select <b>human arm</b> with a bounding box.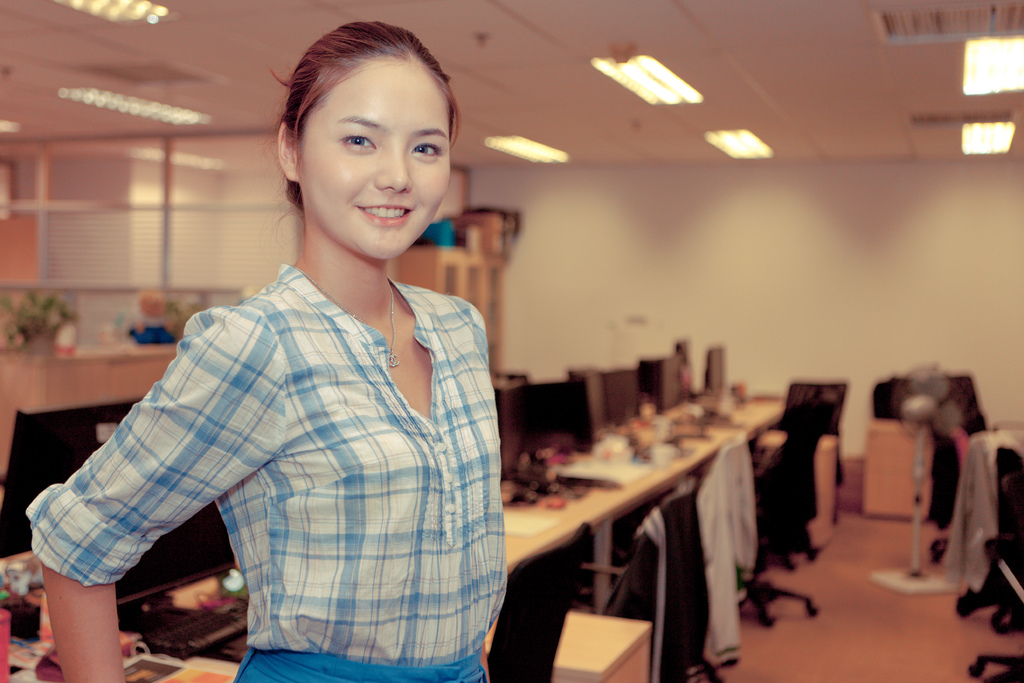
29 306 275 649.
